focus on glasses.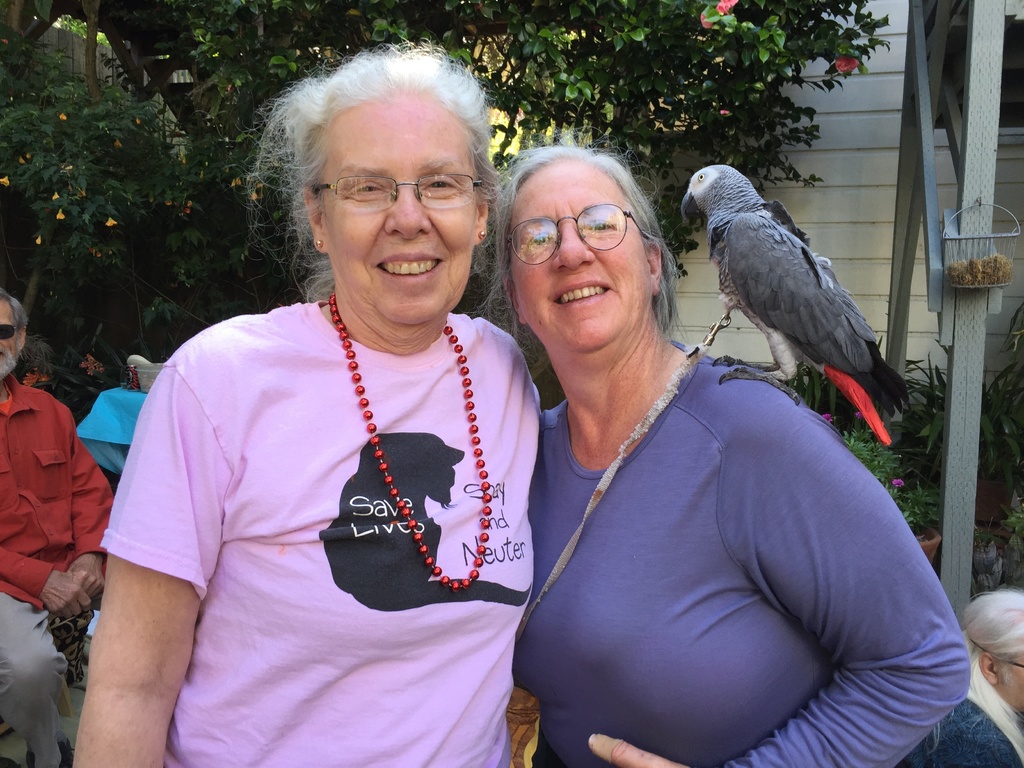
Focused at 312:171:486:207.
